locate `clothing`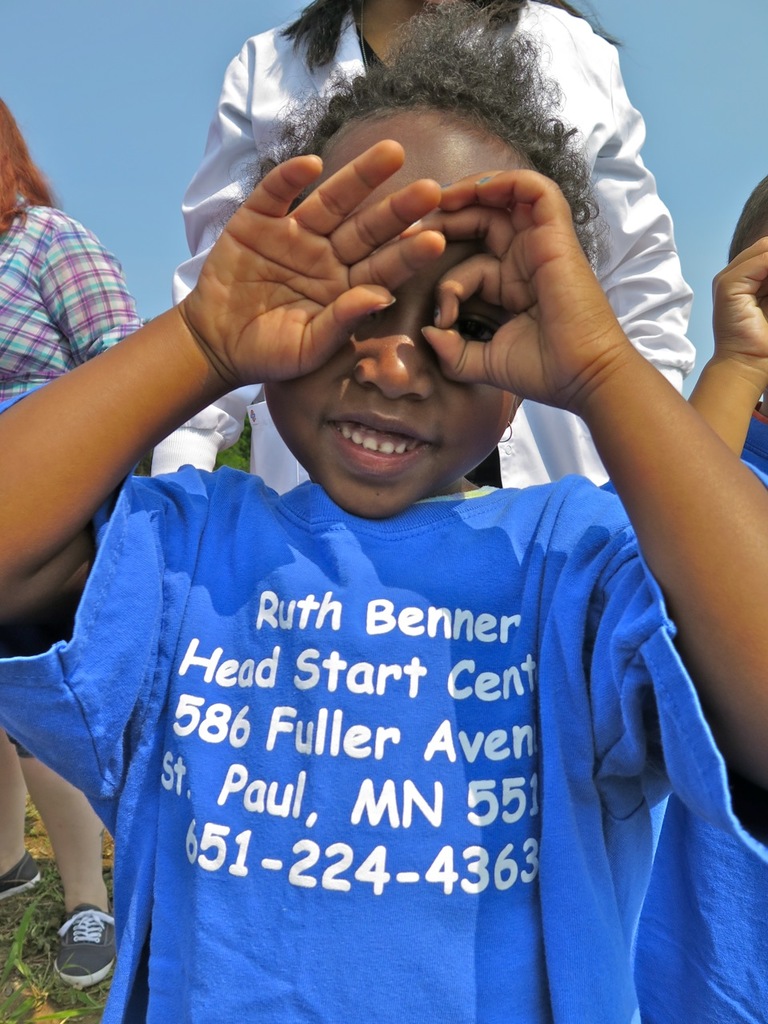
select_region(0, 195, 153, 406)
